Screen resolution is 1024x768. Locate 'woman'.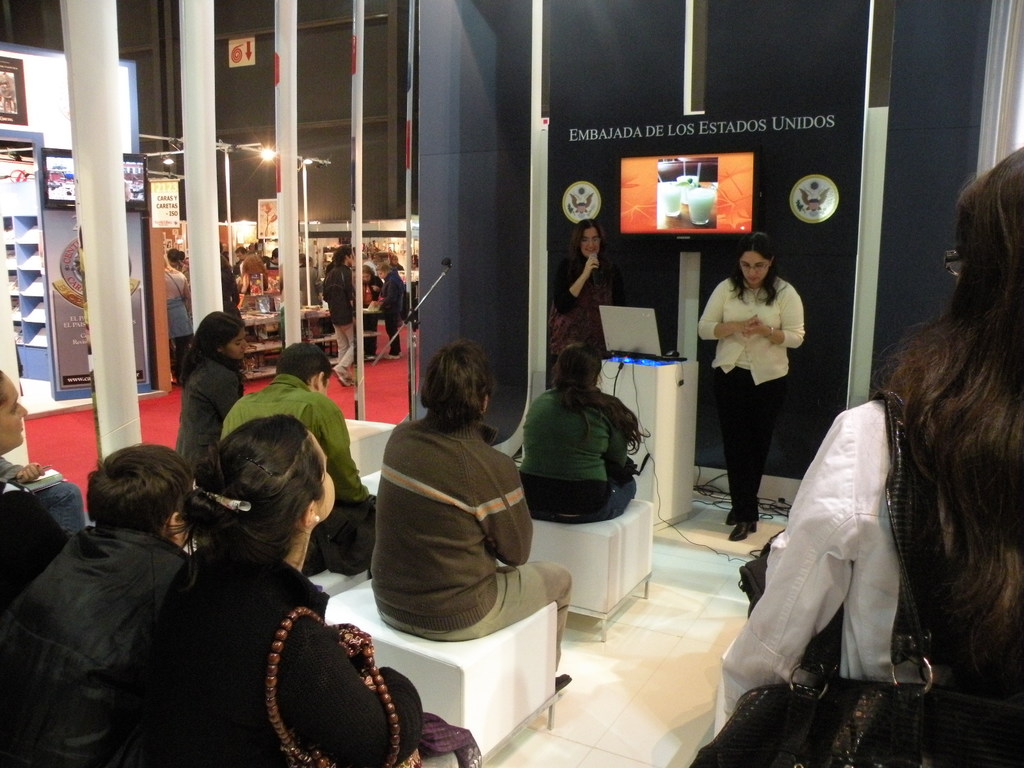
select_region(363, 264, 383, 362).
